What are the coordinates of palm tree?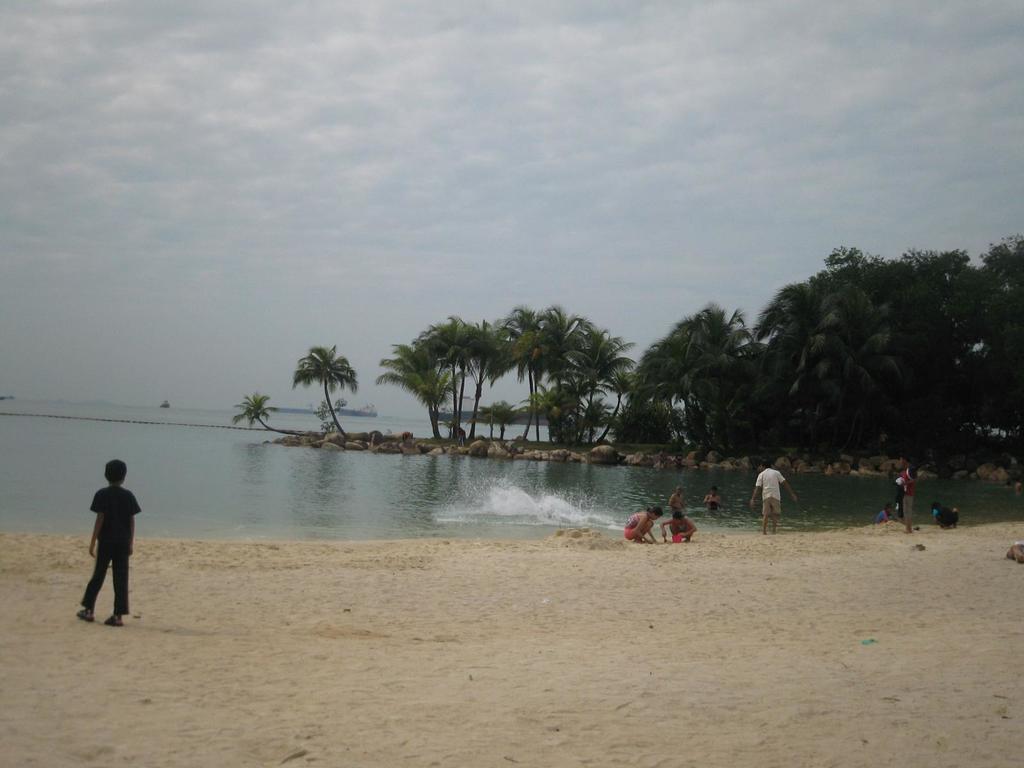
BBox(456, 311, 523, 481).
